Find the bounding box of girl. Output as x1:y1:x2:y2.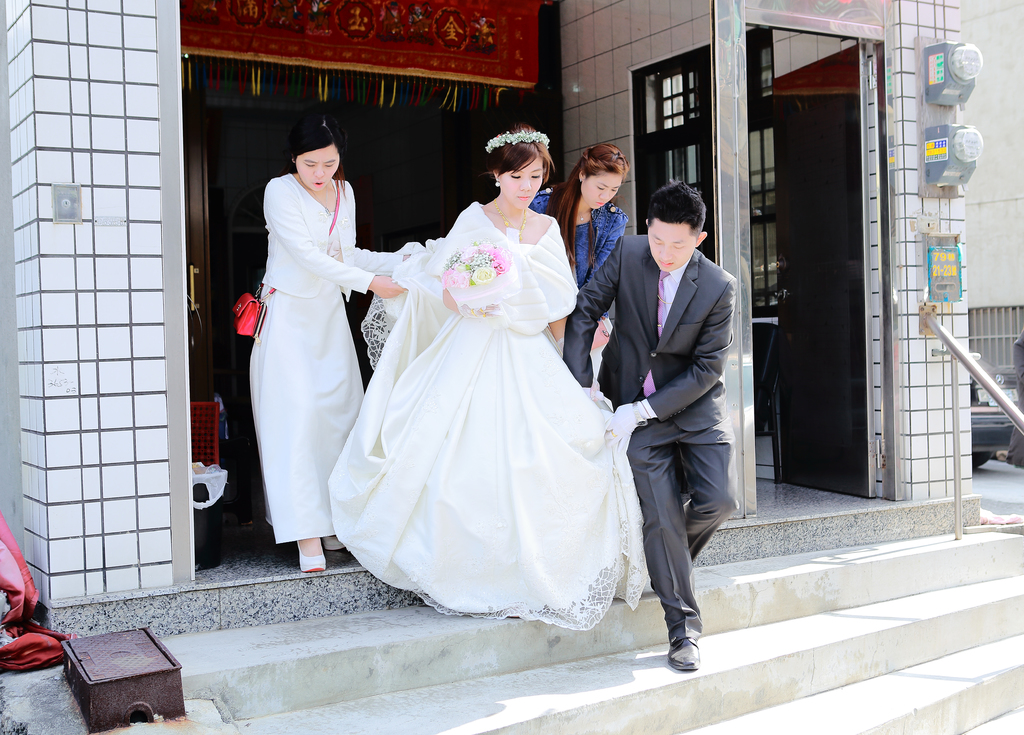
316:117:650:626.
